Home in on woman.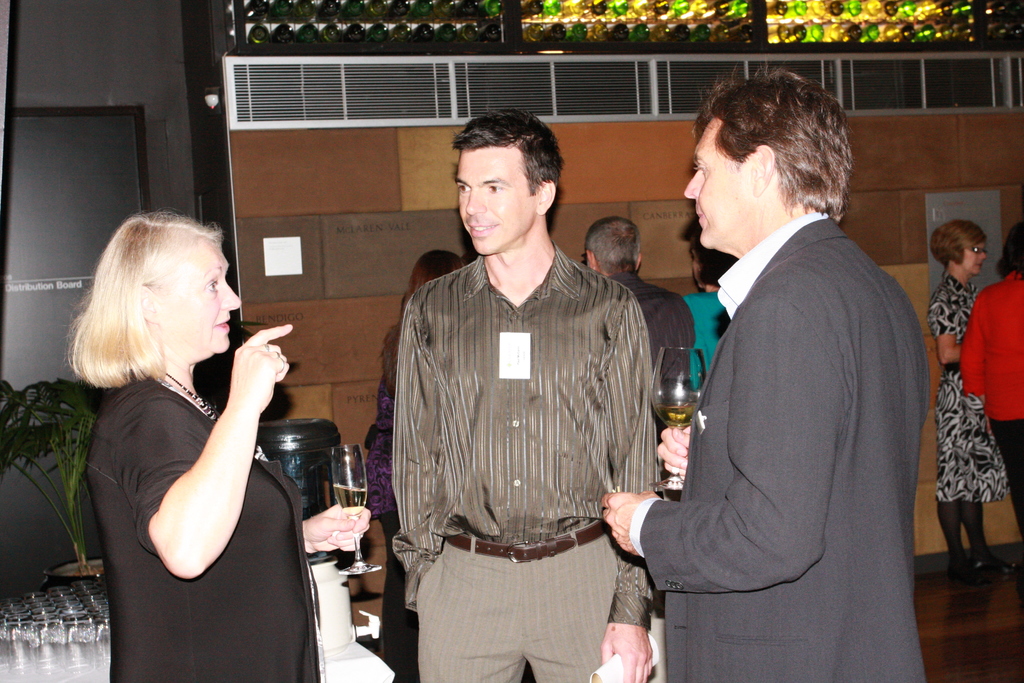
Homed in at [70,204,369,682].
